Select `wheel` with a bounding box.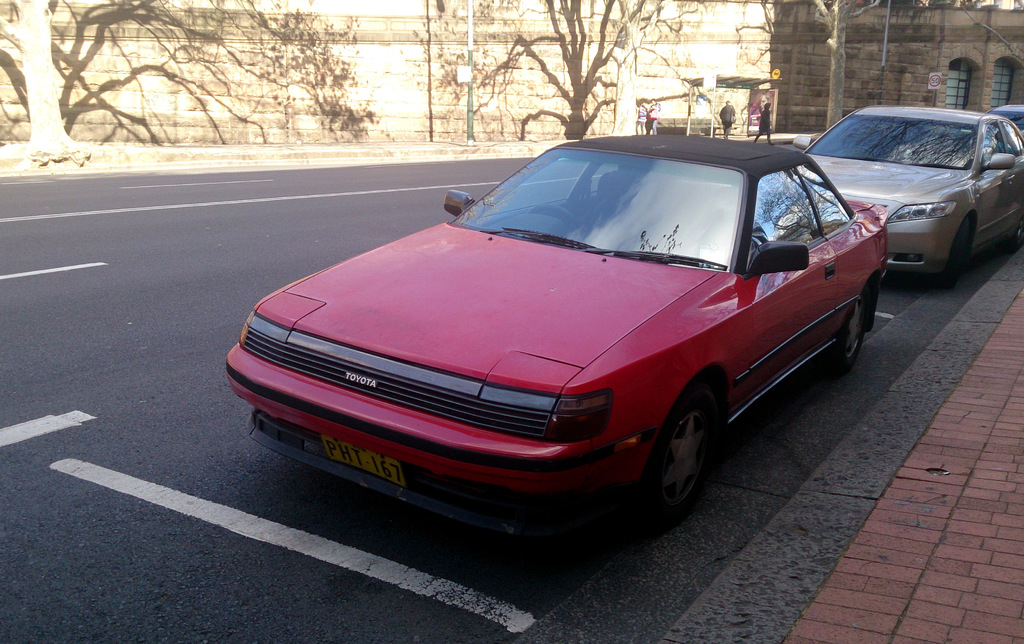
937:218:968:288.
